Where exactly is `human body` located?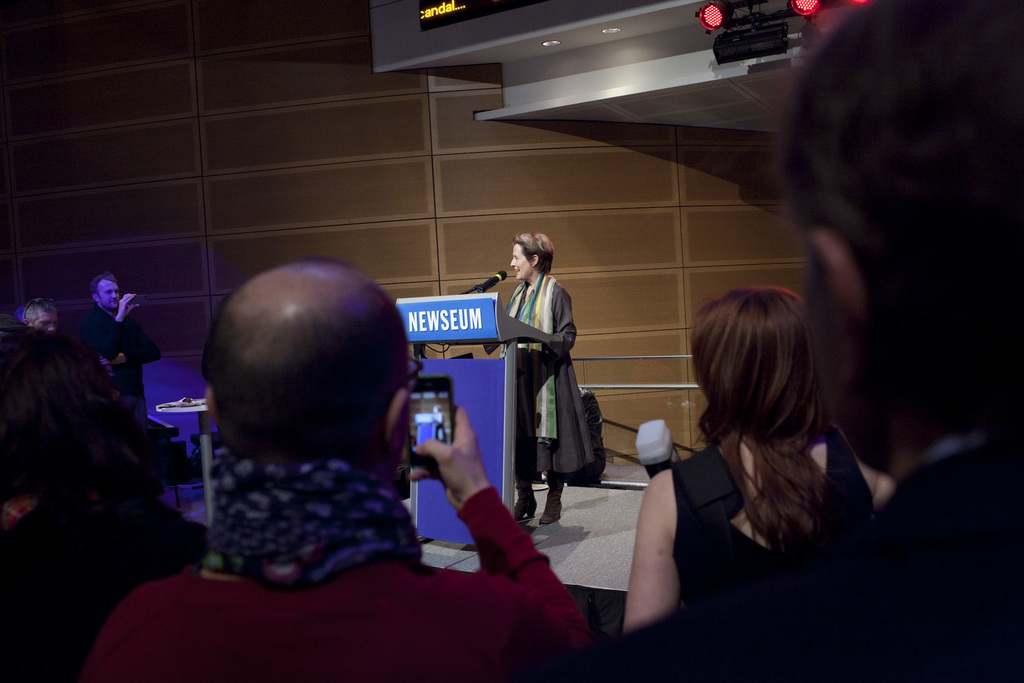
Its bounding box is 783, 0, 1023, 682.
